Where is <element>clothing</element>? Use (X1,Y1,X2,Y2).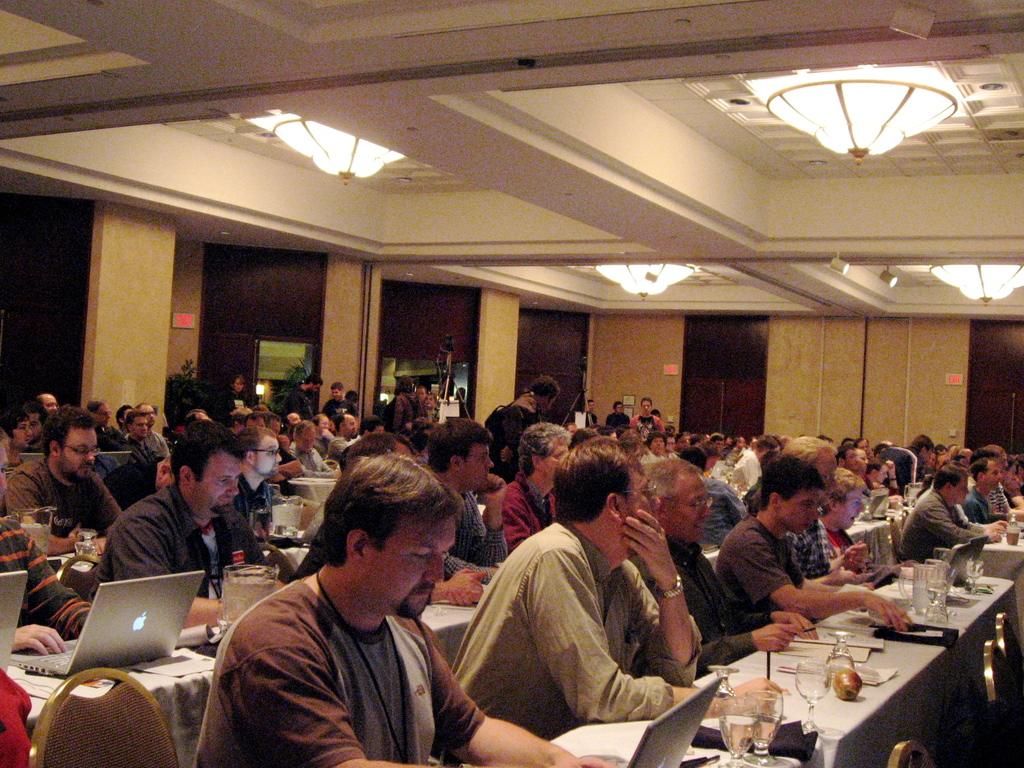
(476,472,556,553).
